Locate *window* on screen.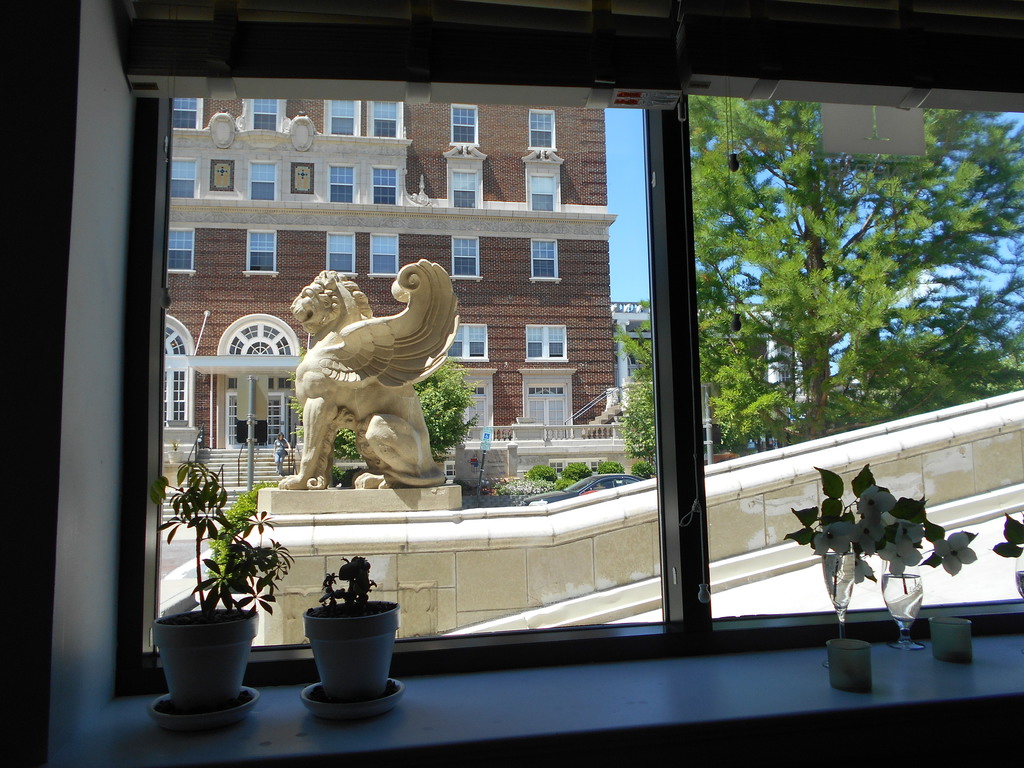
On screen at x1=249 y1=100 x2=282 y2=131.
